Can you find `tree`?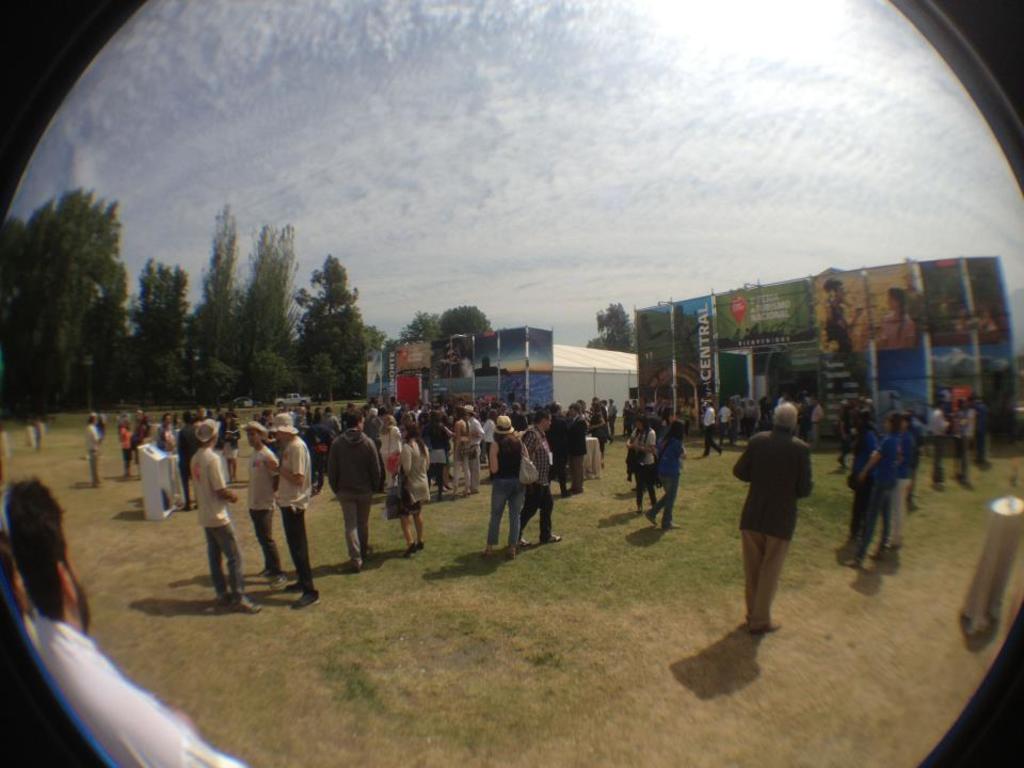
Yes, bounding box: 298, 251, 369, 421.
